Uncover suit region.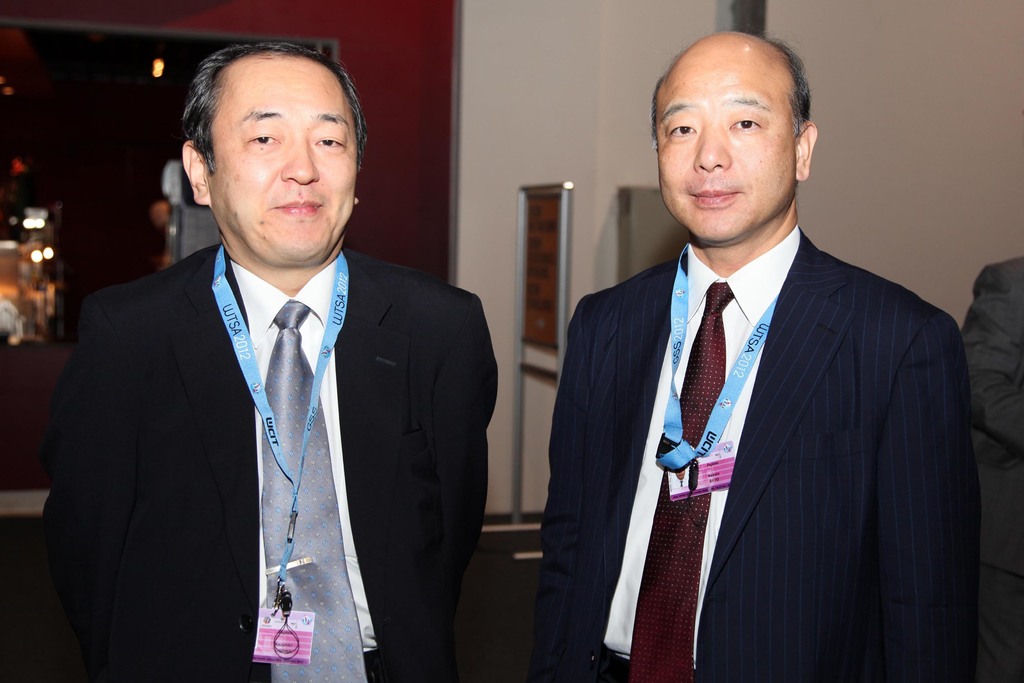
Uncovered: 552,127,979,673.
